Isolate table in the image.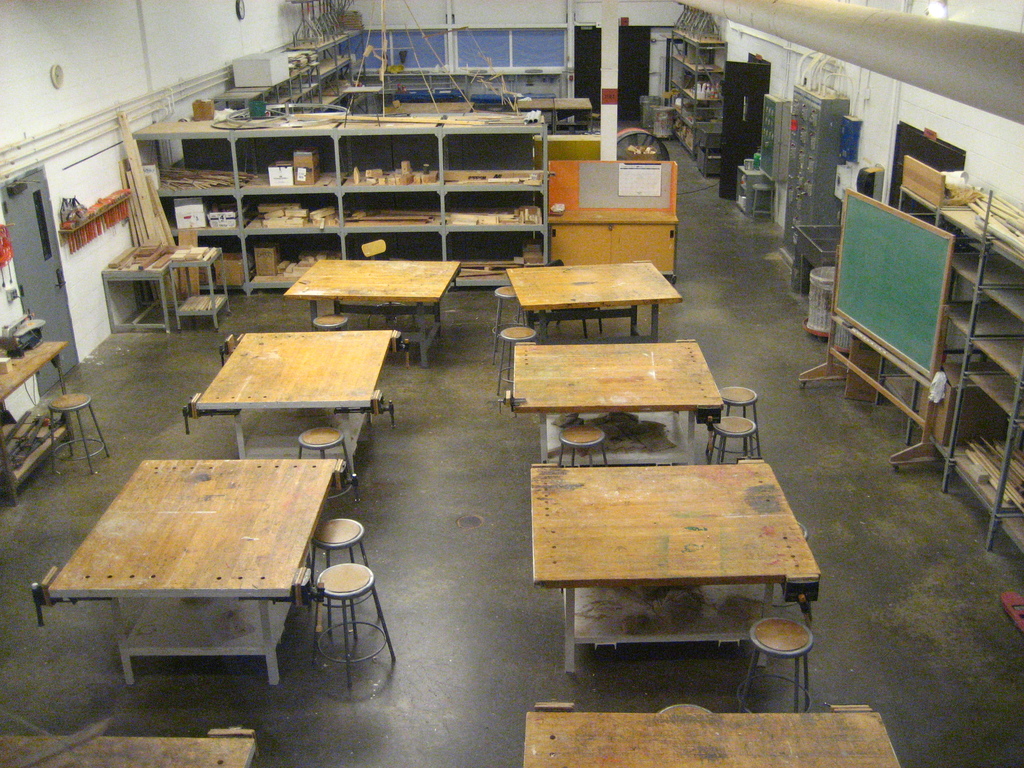
Isolated region: 32,436,385,703.
